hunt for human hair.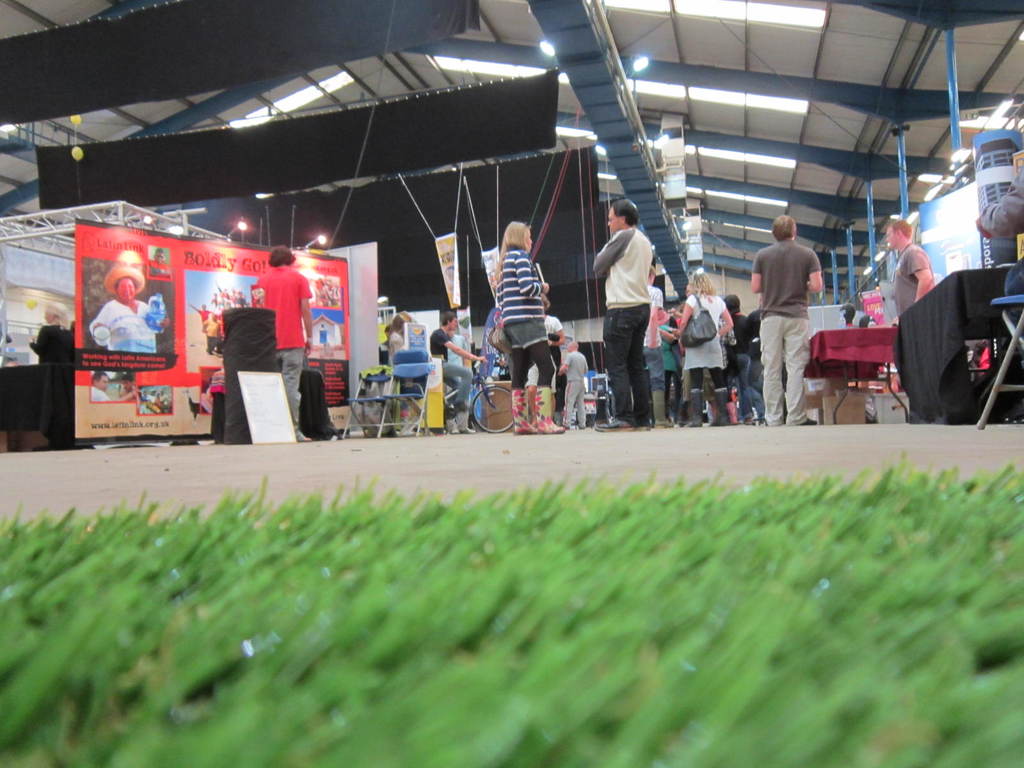
Hunted down at l=895, t=216, r=915, b=236.
